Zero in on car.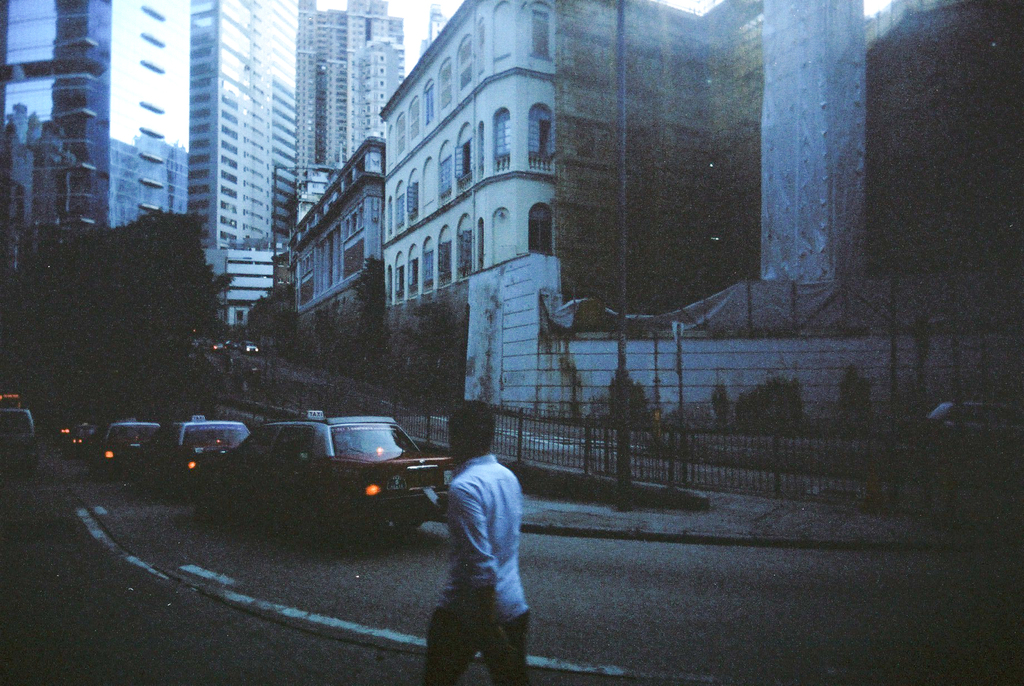
Zeroed in: <bbox>92, 419, 163, 479</bbox>.
